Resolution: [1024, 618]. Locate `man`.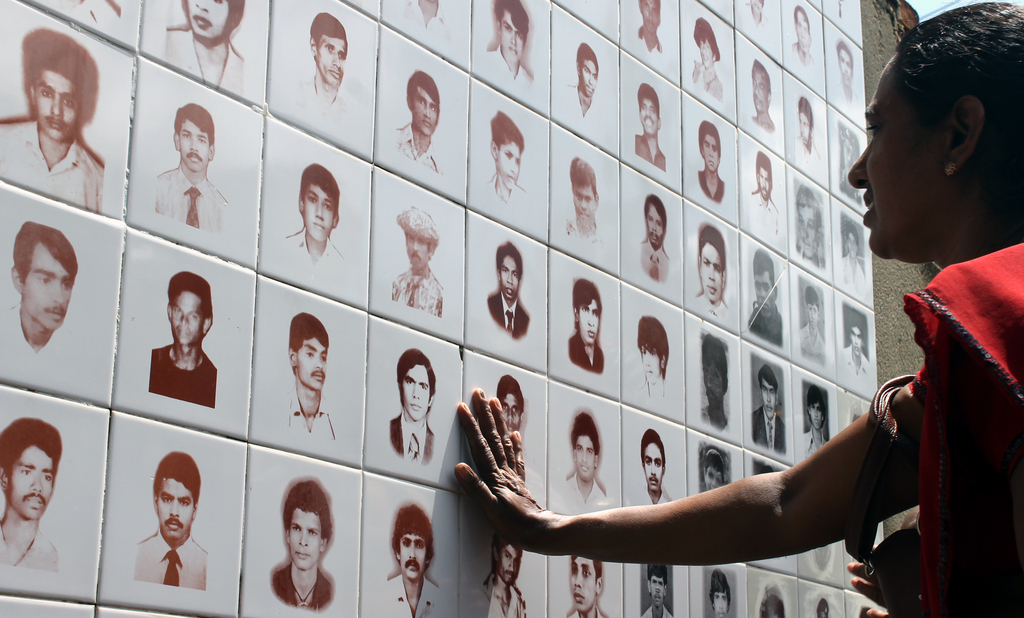
{"x1": 386, "y1": 503, "x2": 441, "y2": 617}.
